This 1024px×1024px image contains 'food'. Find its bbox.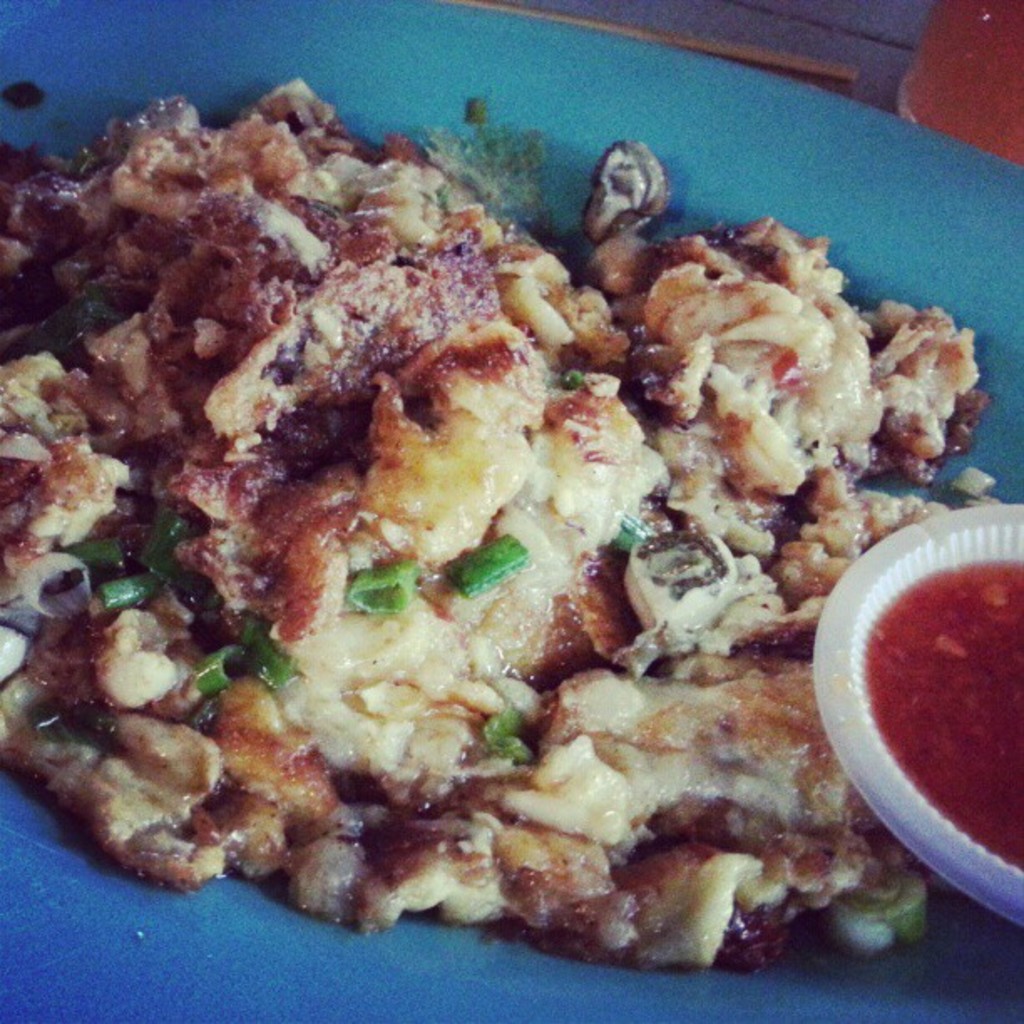
detection(0, 75, 999, 967).
